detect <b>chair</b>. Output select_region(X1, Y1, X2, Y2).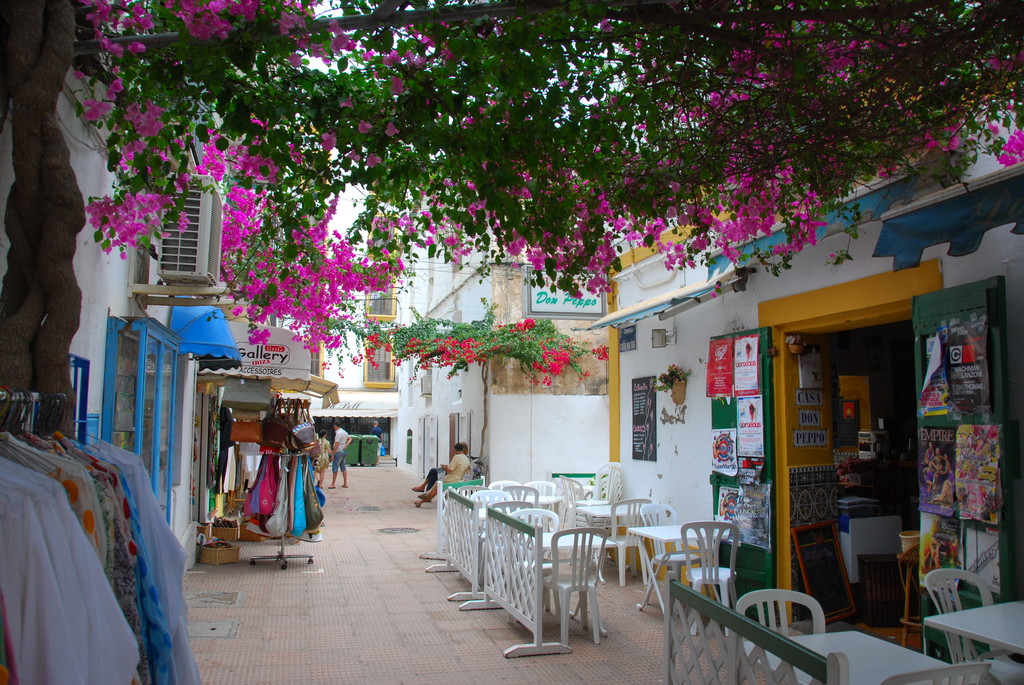
select_region(602, 497, 658, 590).
